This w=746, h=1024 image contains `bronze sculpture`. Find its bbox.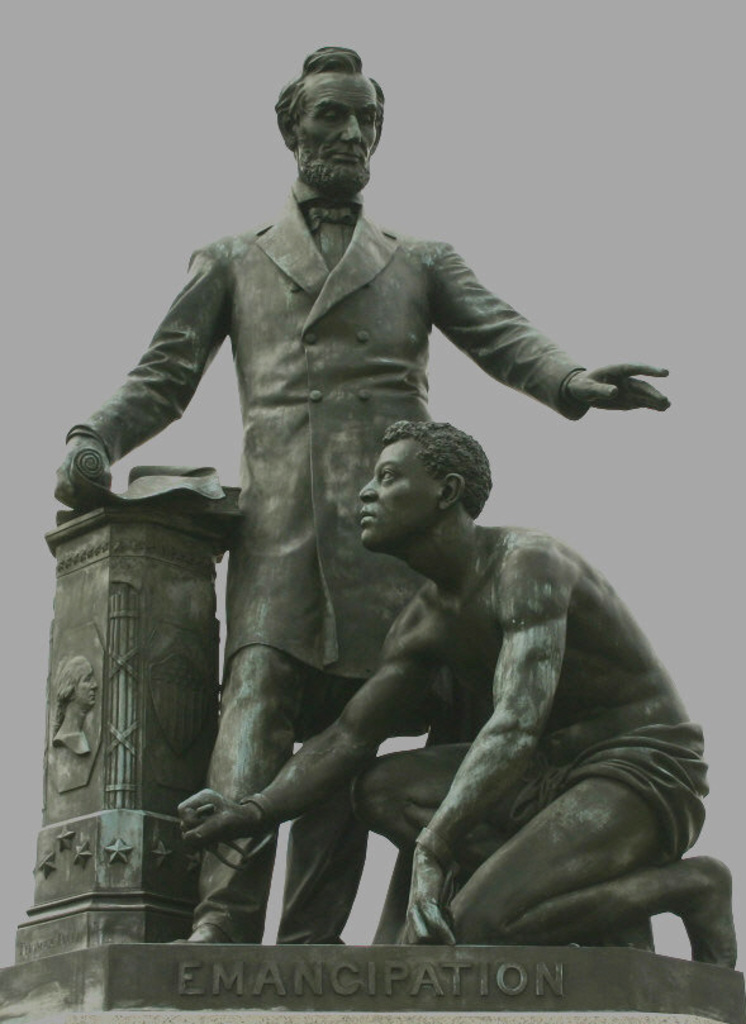
left=57, top=53, right=683, bottom=1018.
